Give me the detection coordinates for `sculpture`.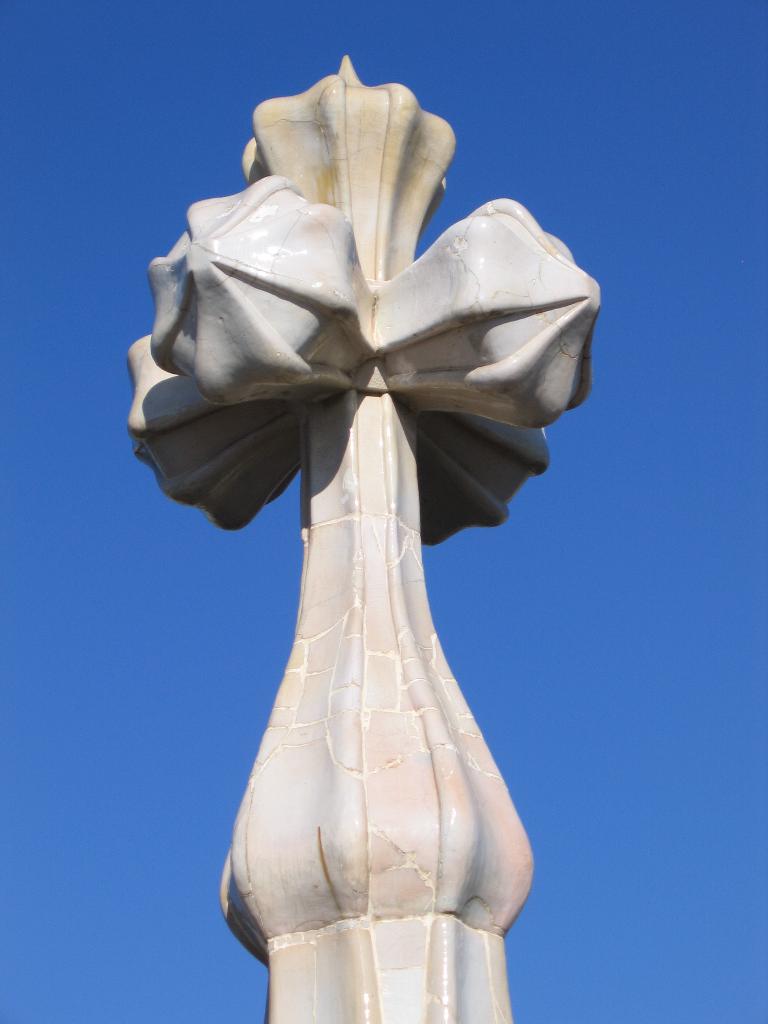
Rect(127, 50, 610, 1023).
